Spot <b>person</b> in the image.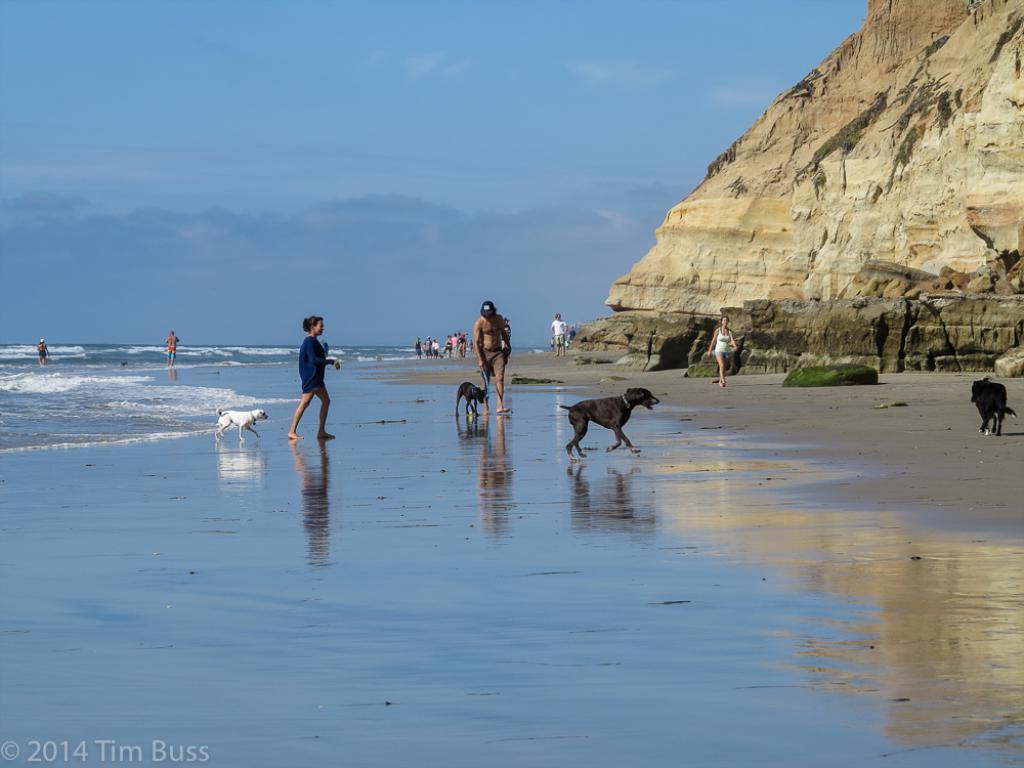
<b>person</b> found at detection(707, 315, 741, 383).
